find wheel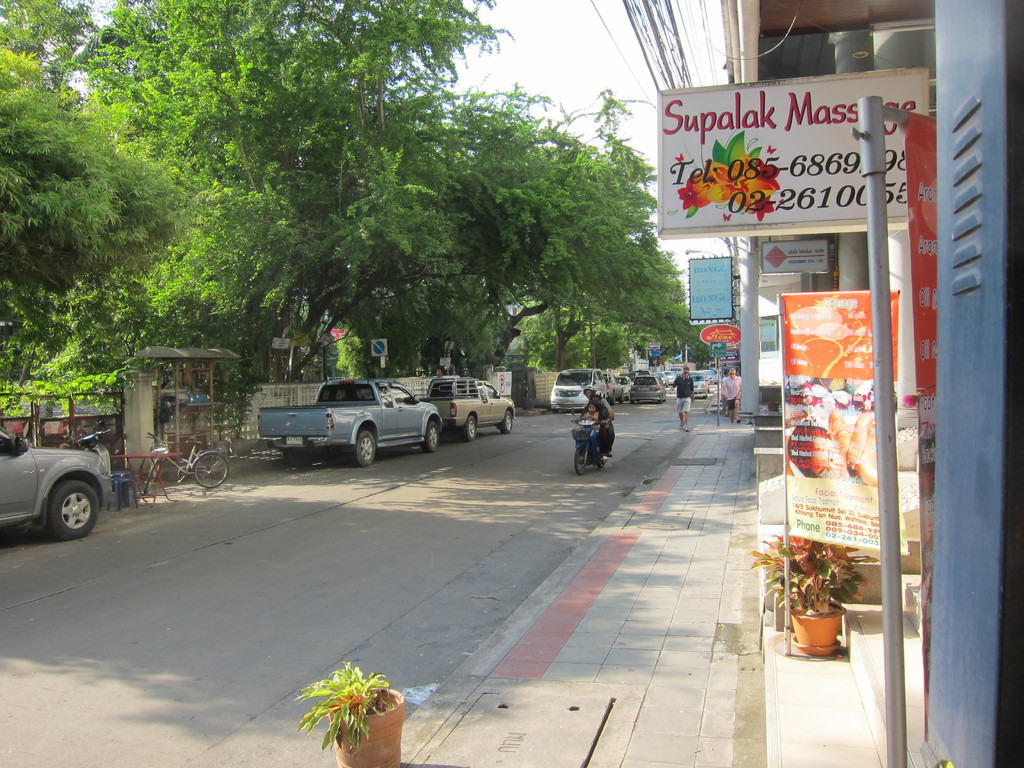
region(550, 408, 557, 413)
